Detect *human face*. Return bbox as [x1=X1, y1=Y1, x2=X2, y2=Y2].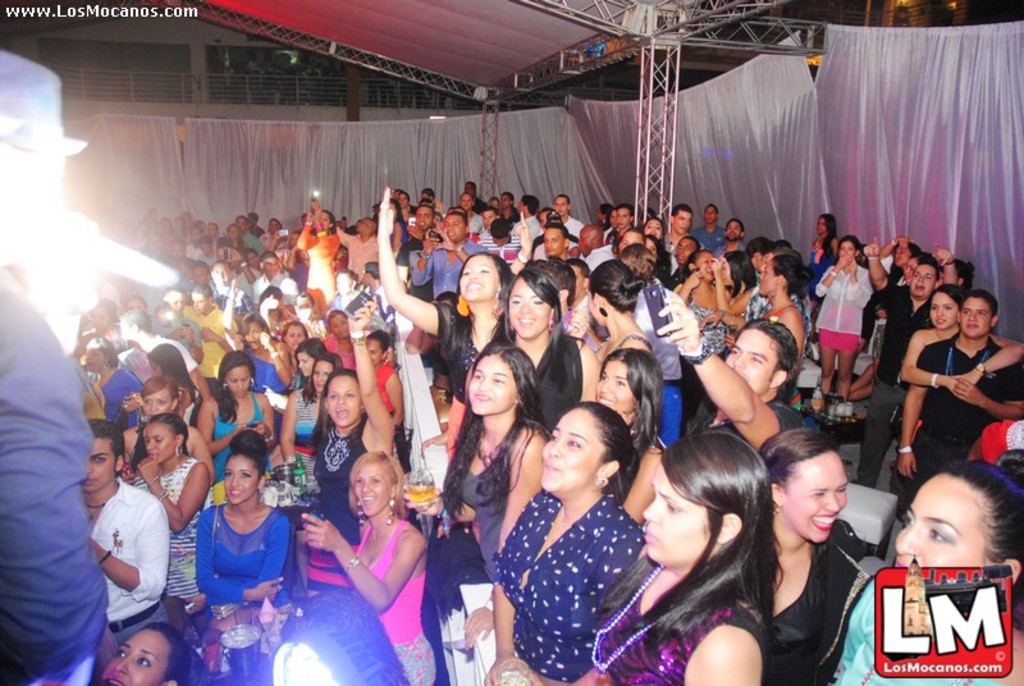
[x1=701, y1=203, x2=721, y2=225].
